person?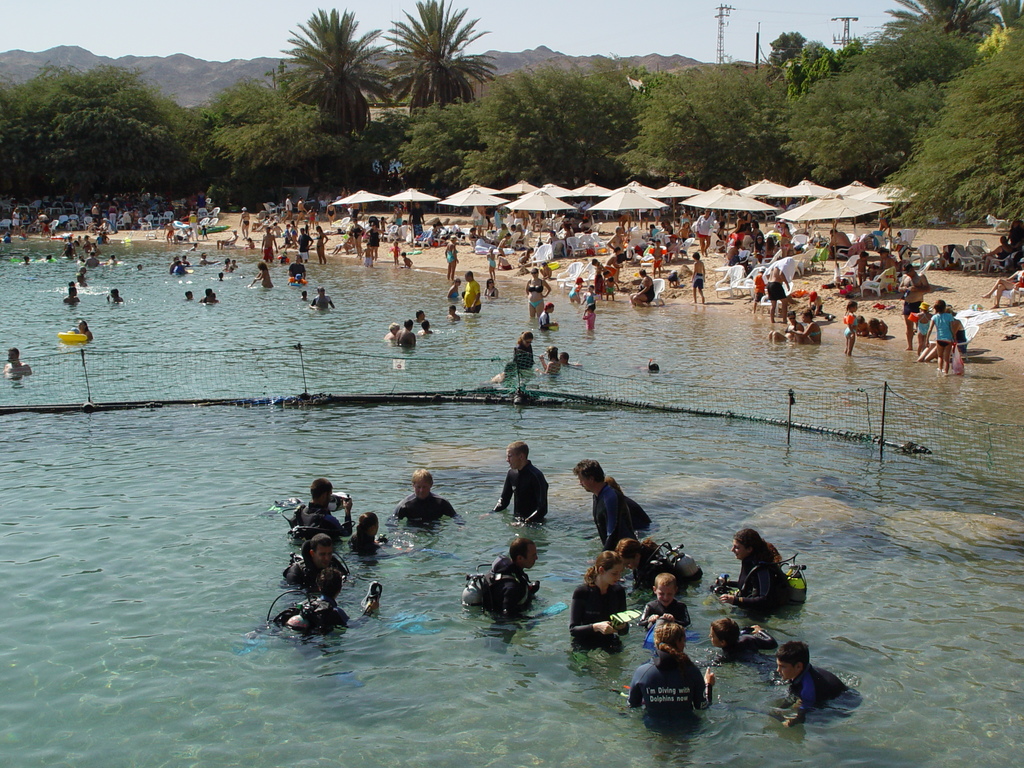
<region>984, 271, 1023, 308</region>
